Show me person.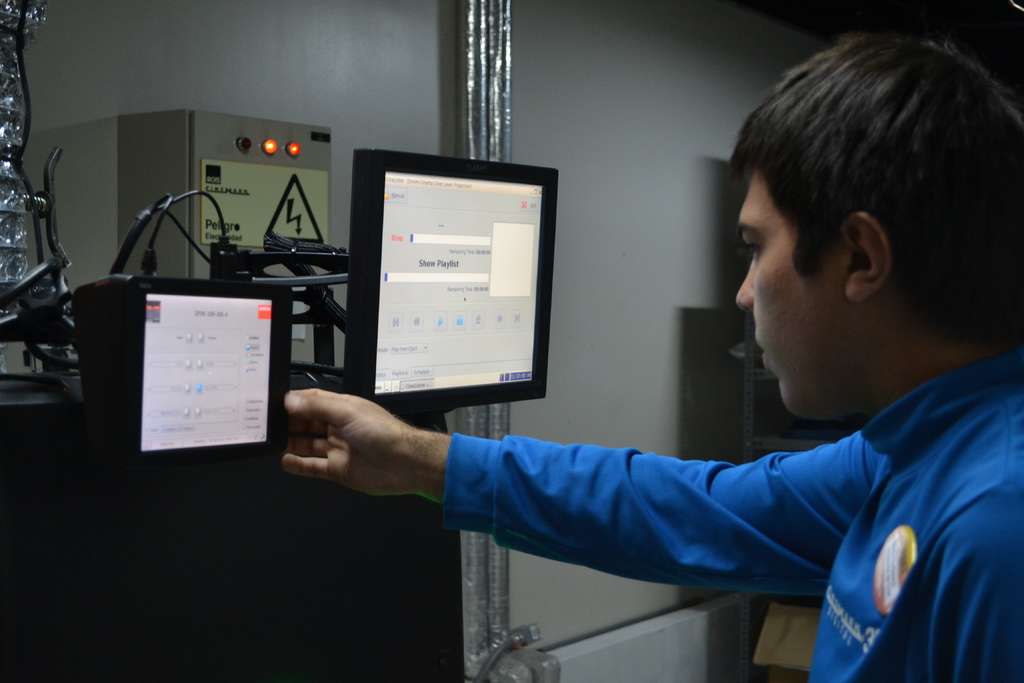
person is here: [x1=284, y1=35, x2=1023, y2=682].
